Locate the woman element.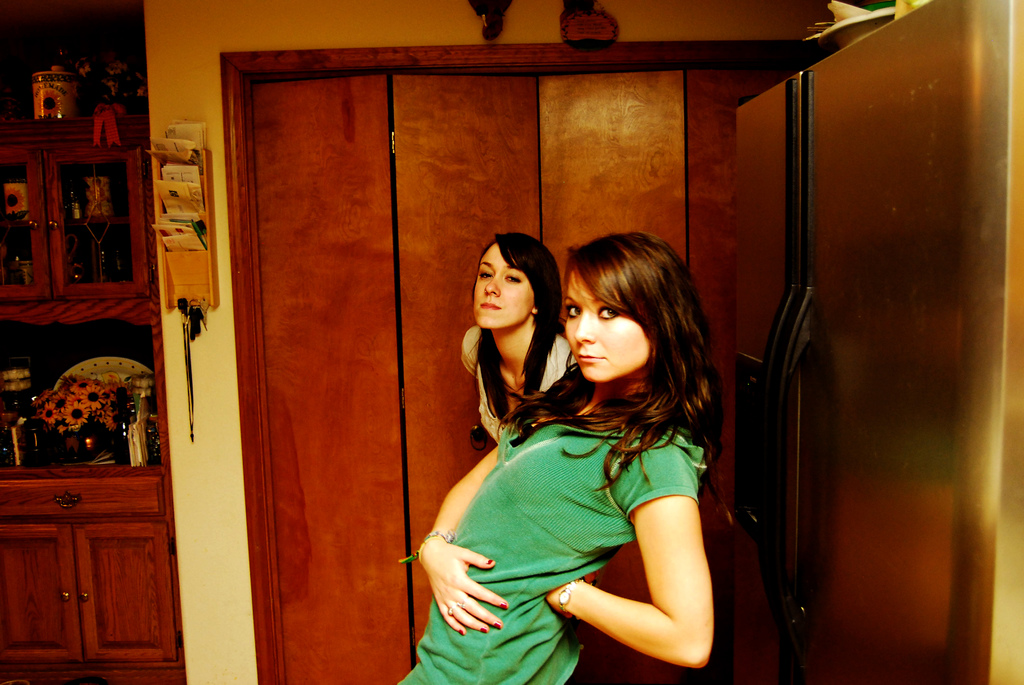
Element bbox: BBox(454, 223, 582, 460).
